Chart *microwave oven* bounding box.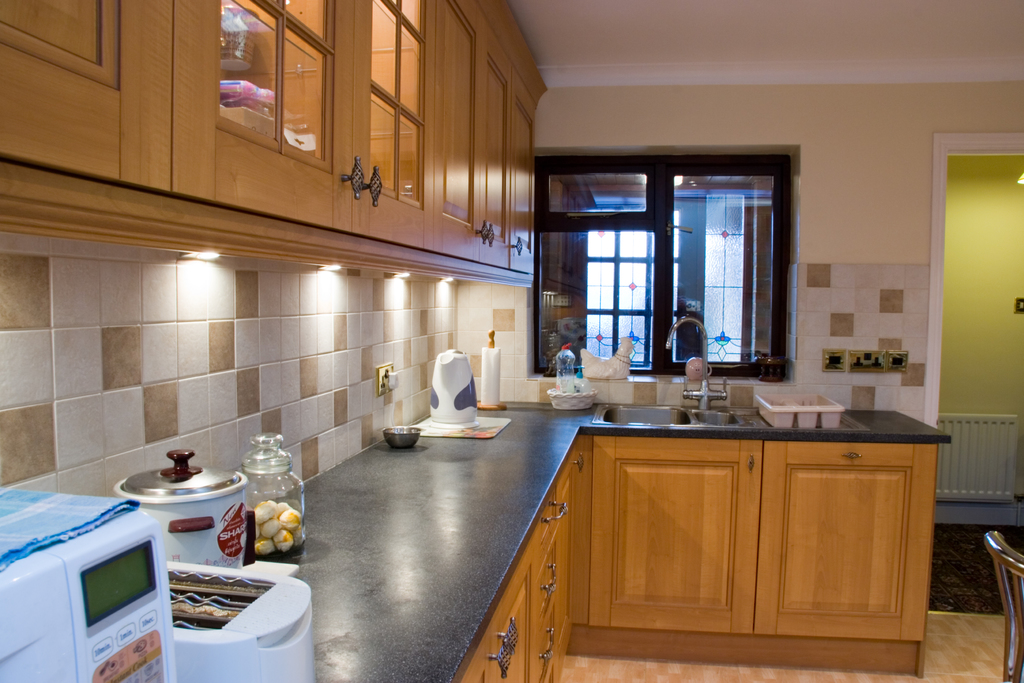
Charted: left=0, top=482, right=170, bottom=682.
